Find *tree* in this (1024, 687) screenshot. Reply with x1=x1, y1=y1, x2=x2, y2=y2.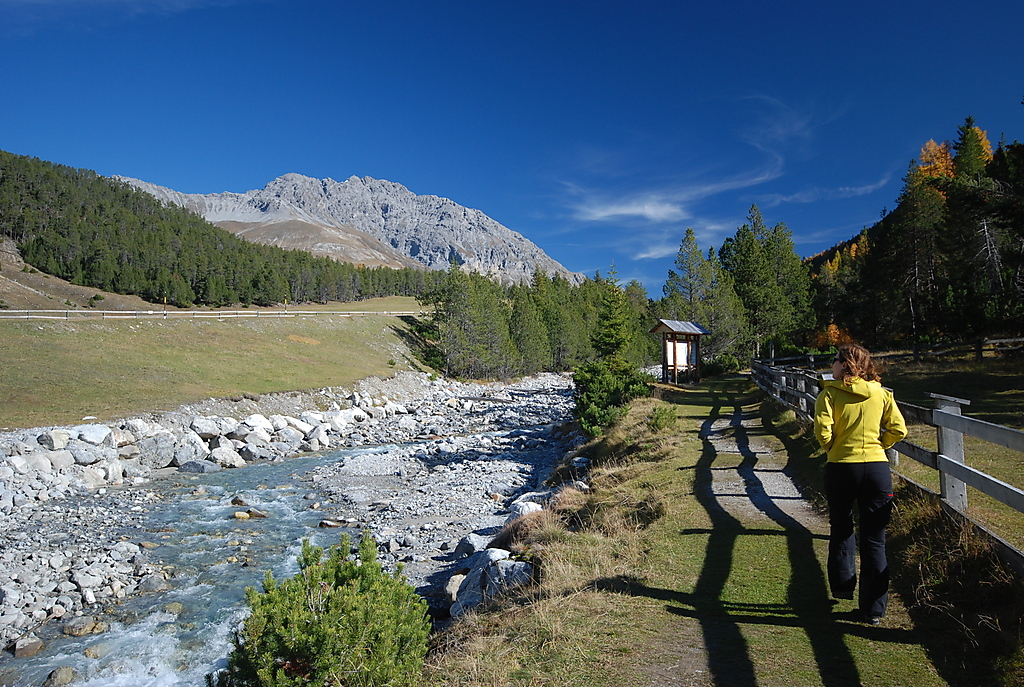
x1=651, y1=223, x2=739, y2=372.
